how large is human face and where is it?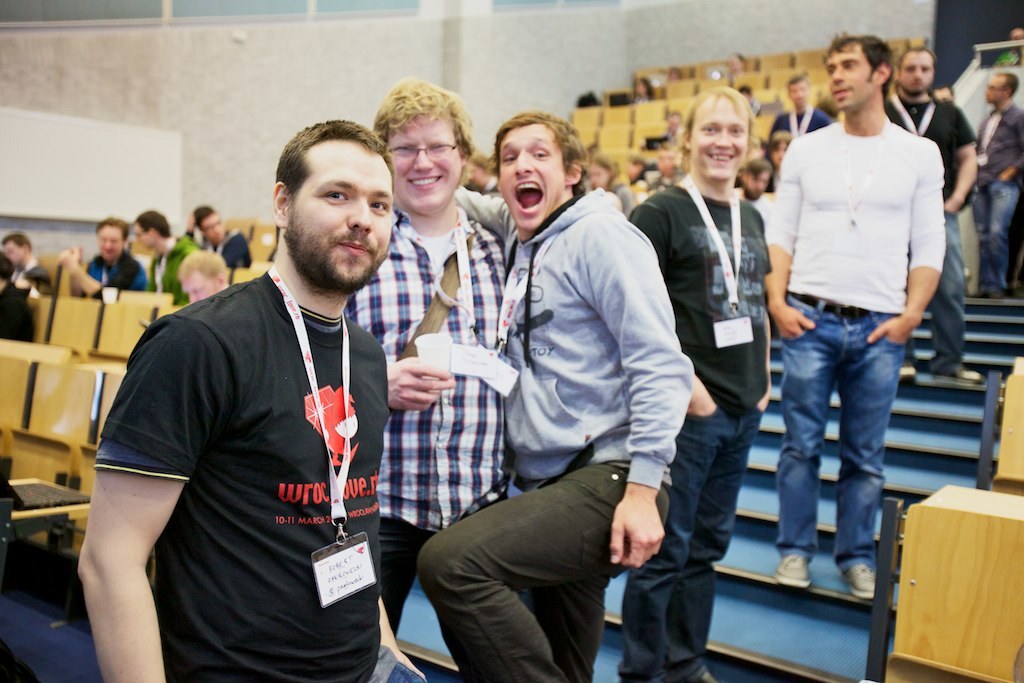
Bounding box: x1=2 y1=239 x2=23 y2=266.
